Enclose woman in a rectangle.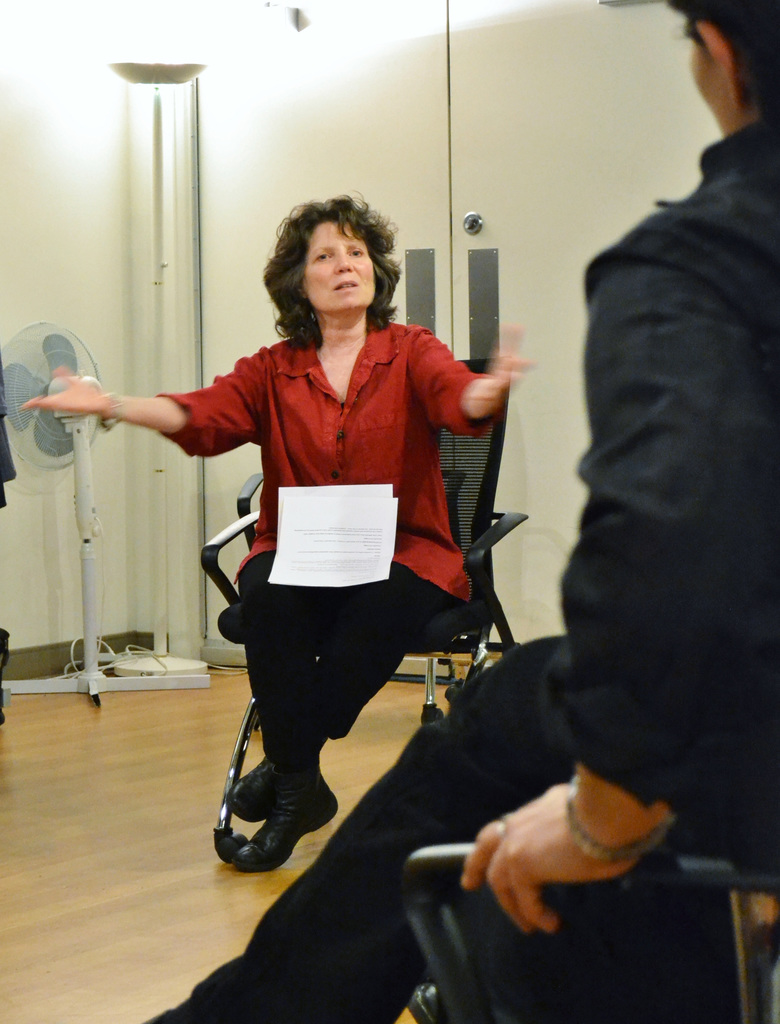
(90,195,508,807).
